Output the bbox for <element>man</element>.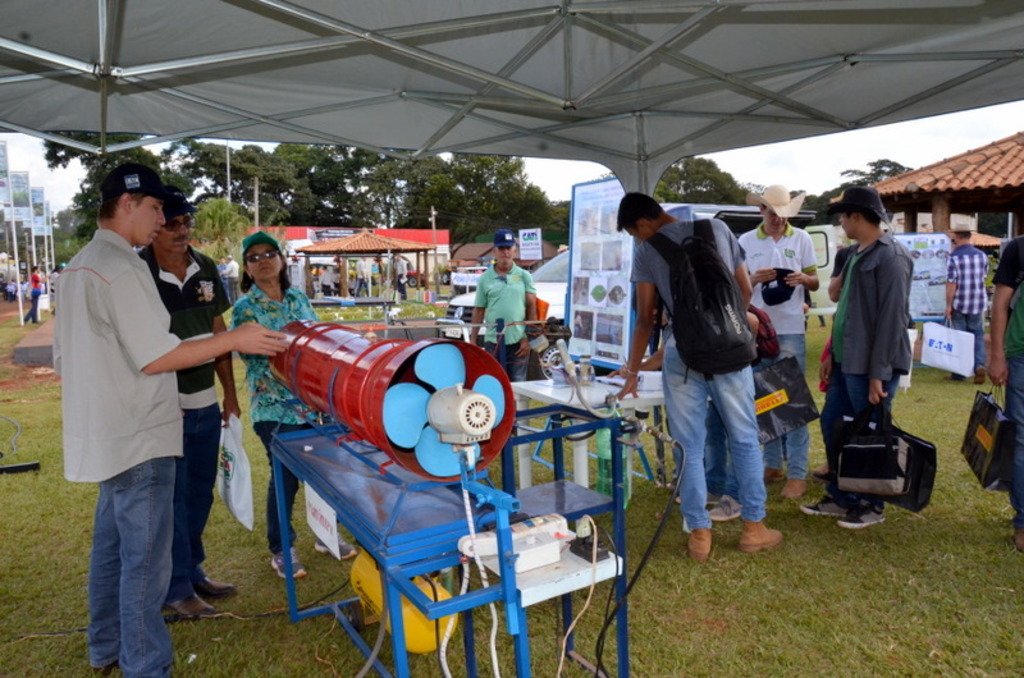
(385, 247, 412, 307).
